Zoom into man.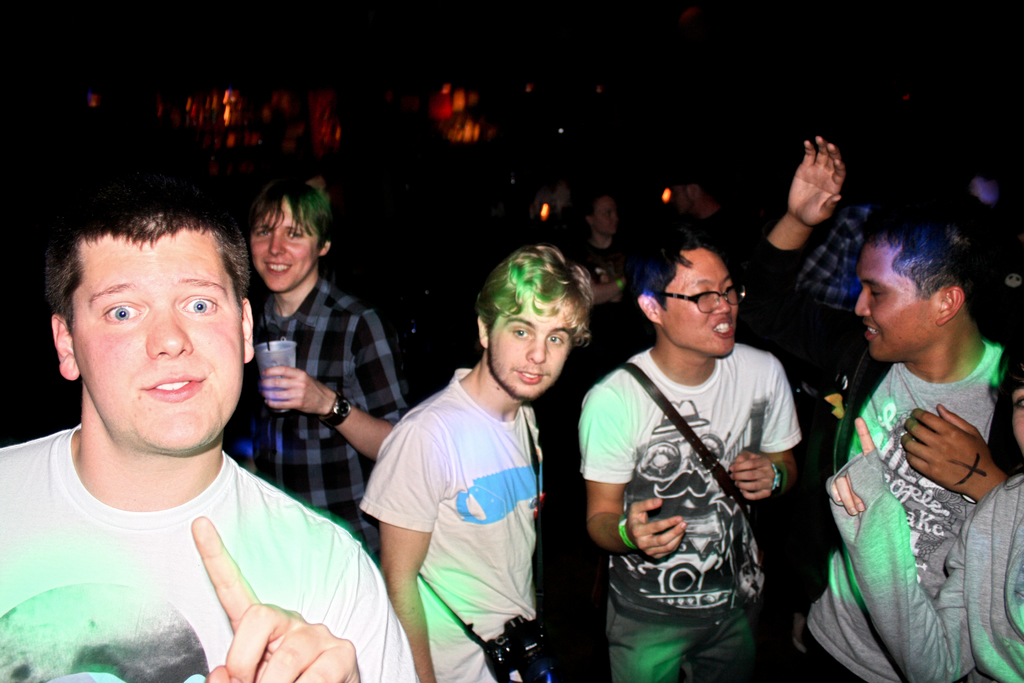
Zoom target: 369/244/604/682.
